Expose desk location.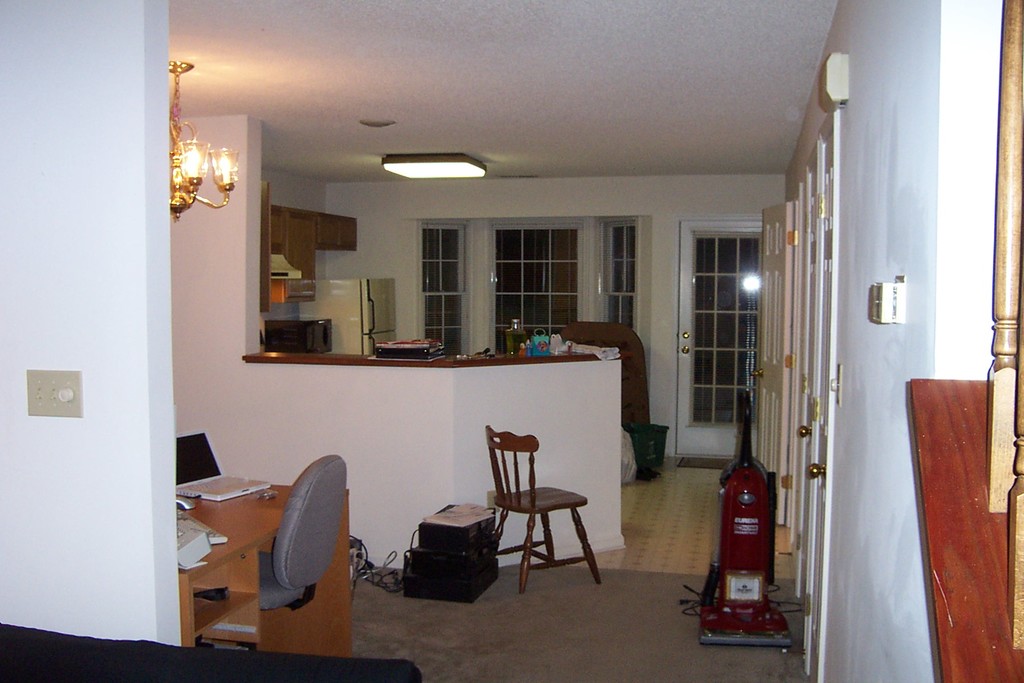
Exposed at Rect(178, 472, 354, 652).
